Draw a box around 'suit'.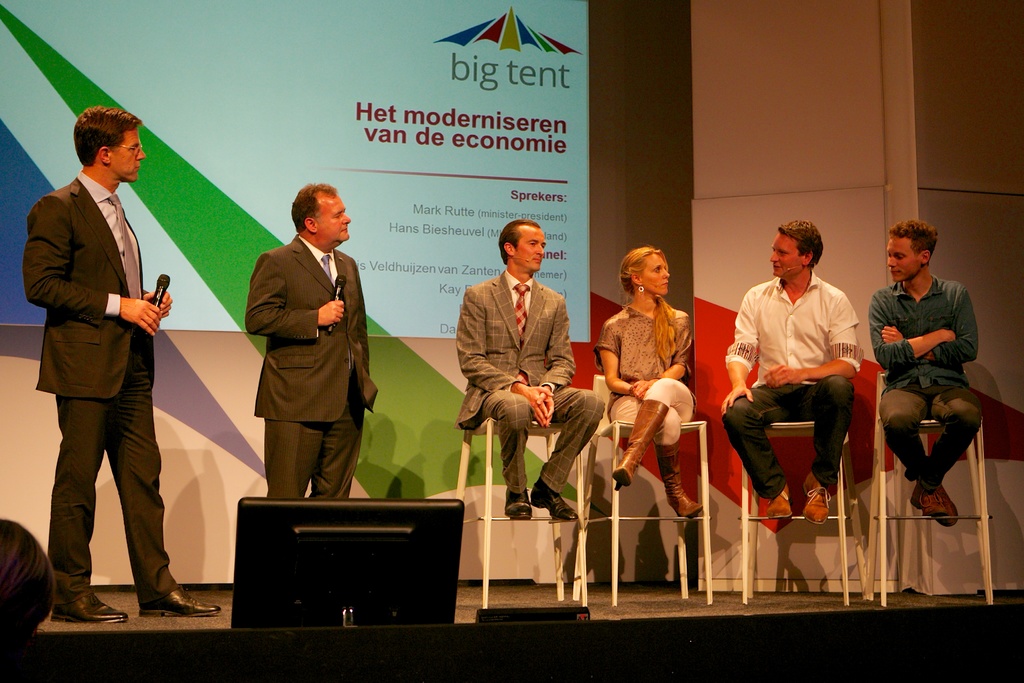
245/233/380/495.
